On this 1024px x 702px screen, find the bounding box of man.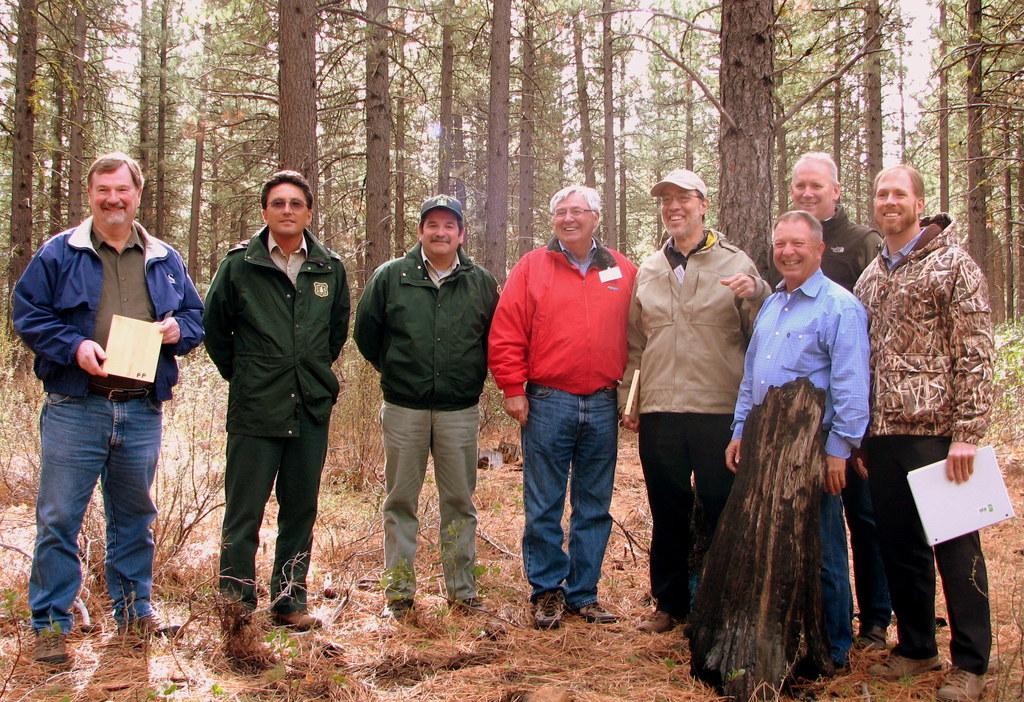
Bounding box: (849, 161, 1003, 701).
